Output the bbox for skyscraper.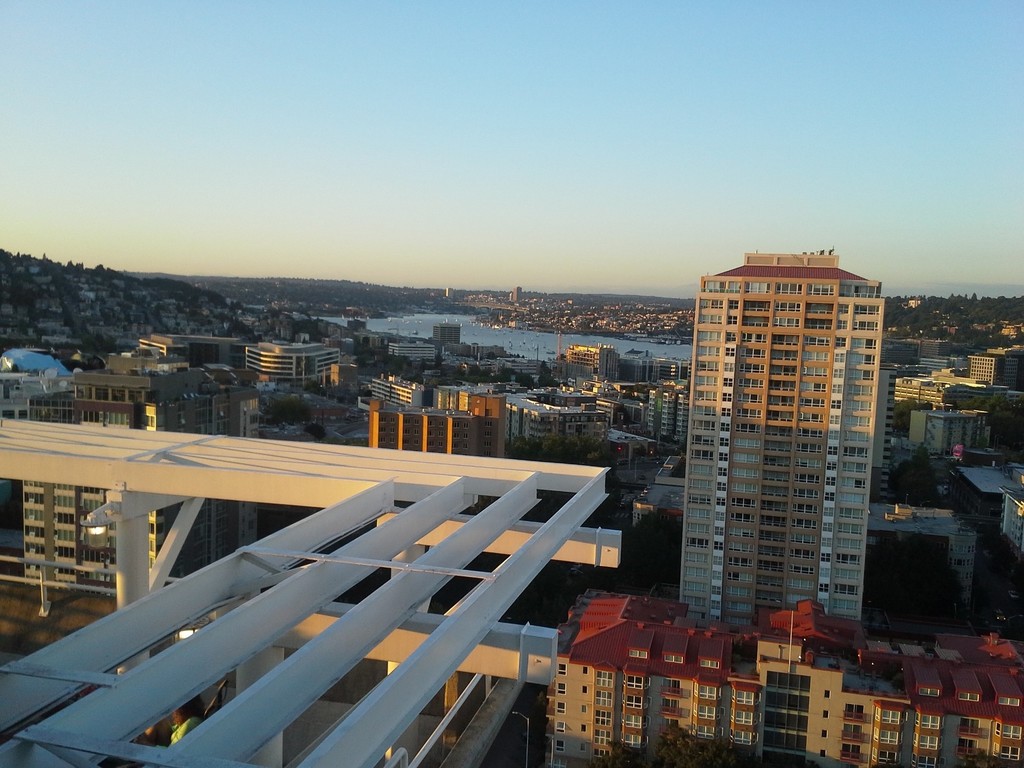
<box>244,339,356,392</box>.
